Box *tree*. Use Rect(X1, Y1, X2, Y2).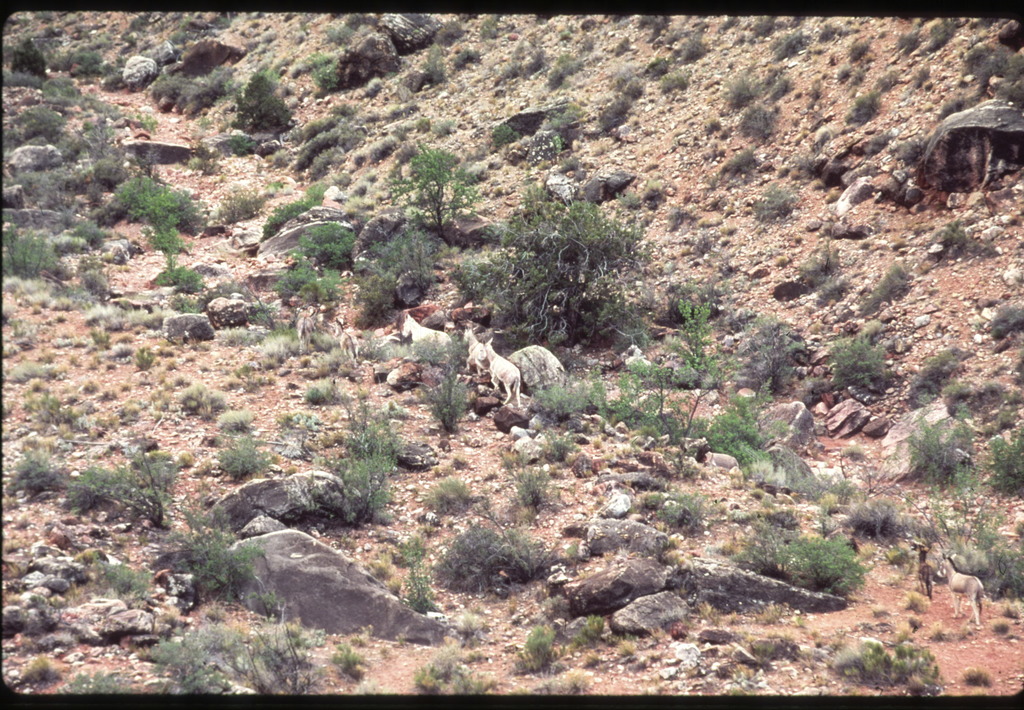
Rect(118, 172, 200, 220).
